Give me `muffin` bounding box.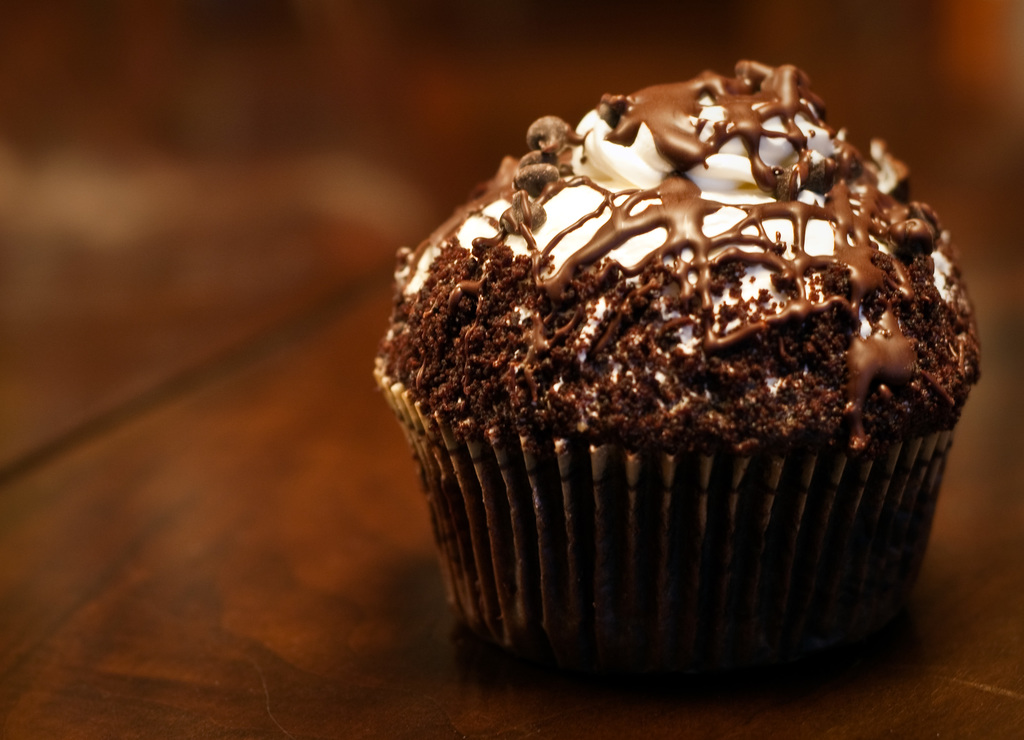
detection(365, 60, 984, 659).
